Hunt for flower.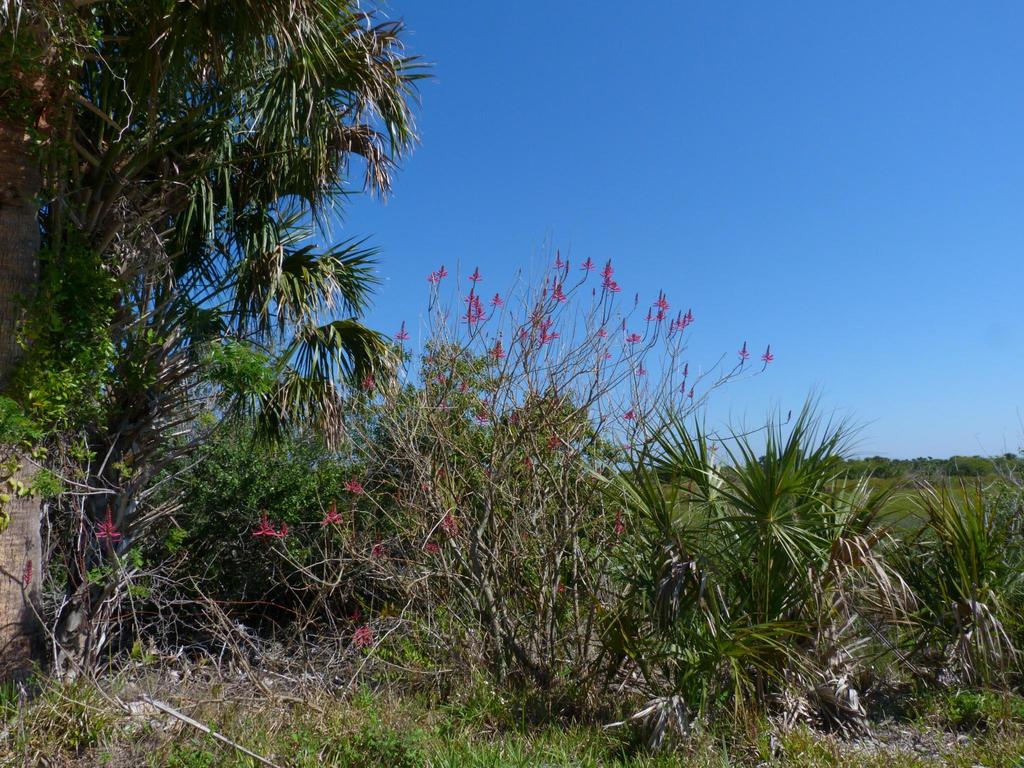
Hunted down at bbox=[669, 312, 678, 328].
